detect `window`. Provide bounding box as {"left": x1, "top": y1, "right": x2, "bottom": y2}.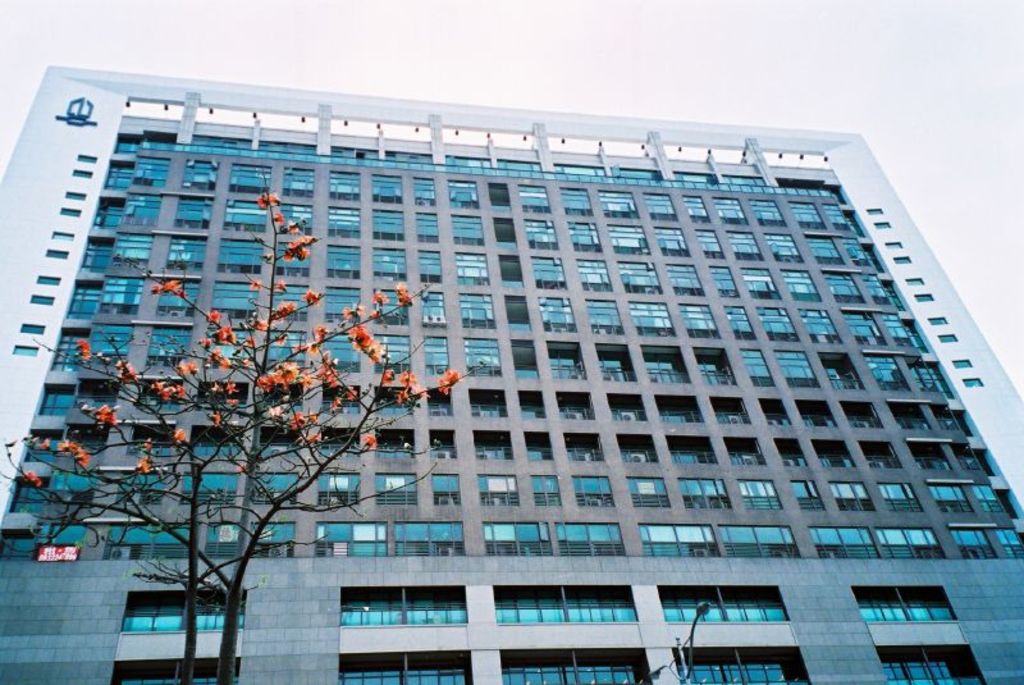
{"left": 180, "top": 159, "right": 215, "bottom": 189}.
